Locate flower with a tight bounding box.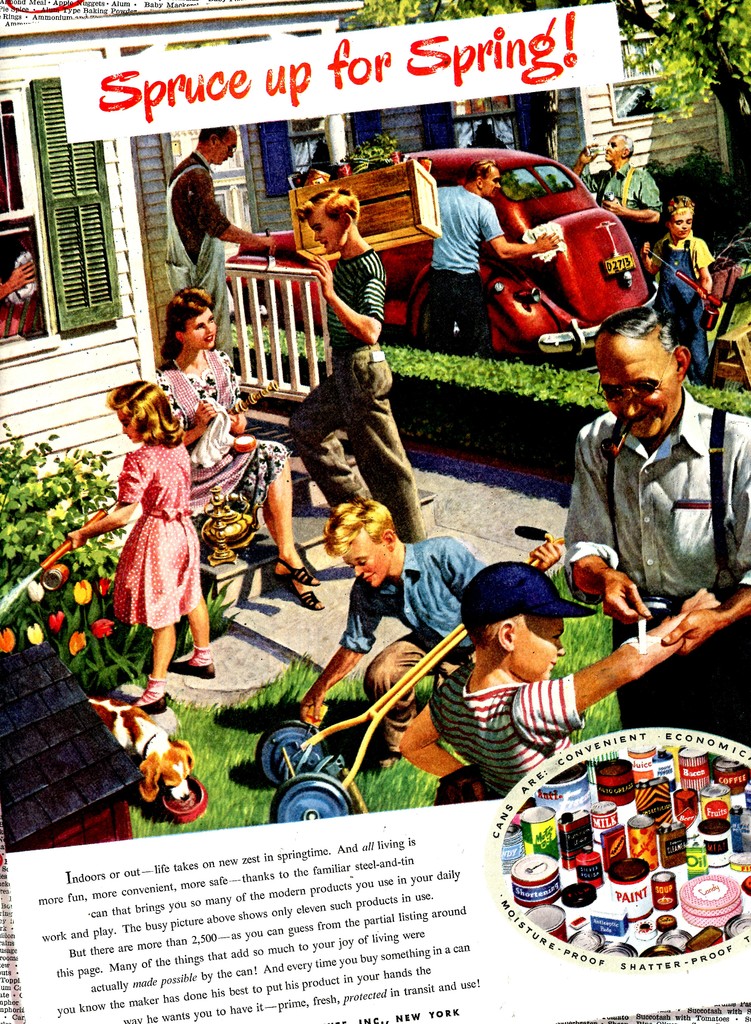
<region>28, 627, 42, 644</region>.
